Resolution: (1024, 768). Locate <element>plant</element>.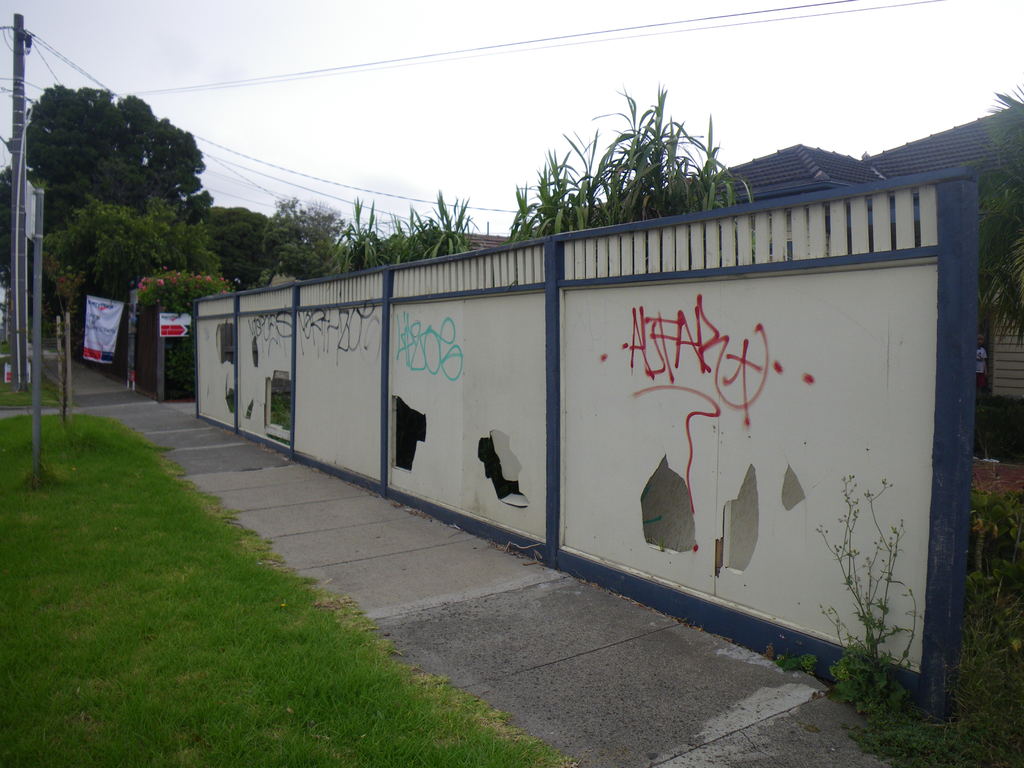
(508,183,557,244).
